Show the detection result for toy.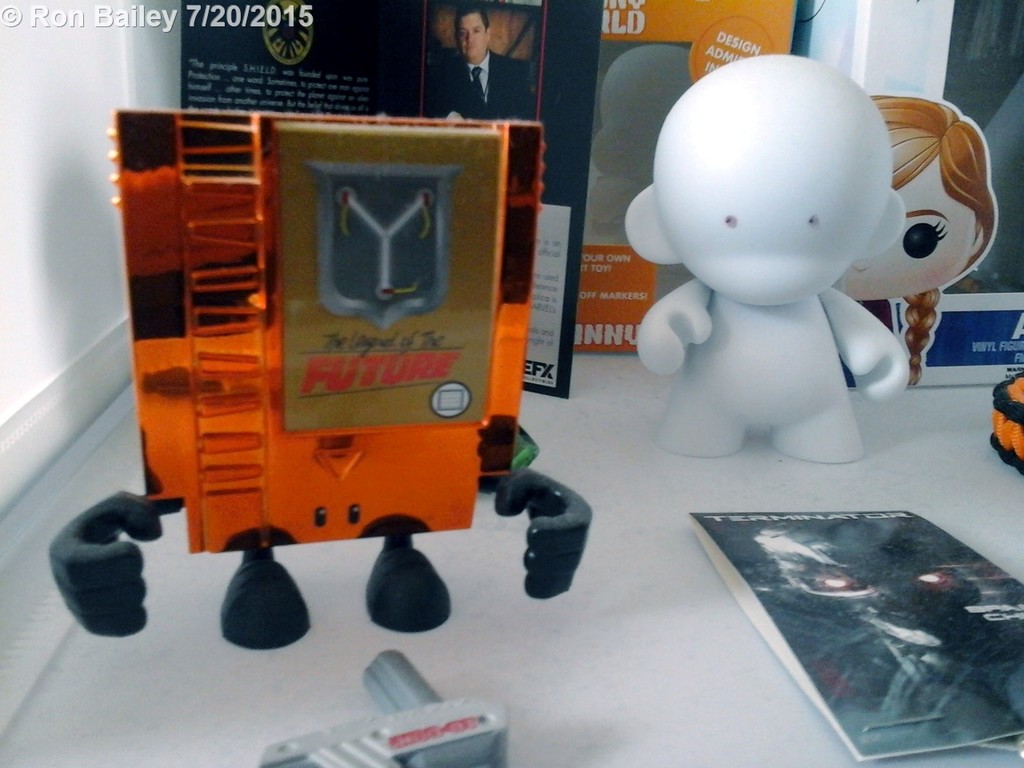
l=630, t=46, r=967, b=478.
